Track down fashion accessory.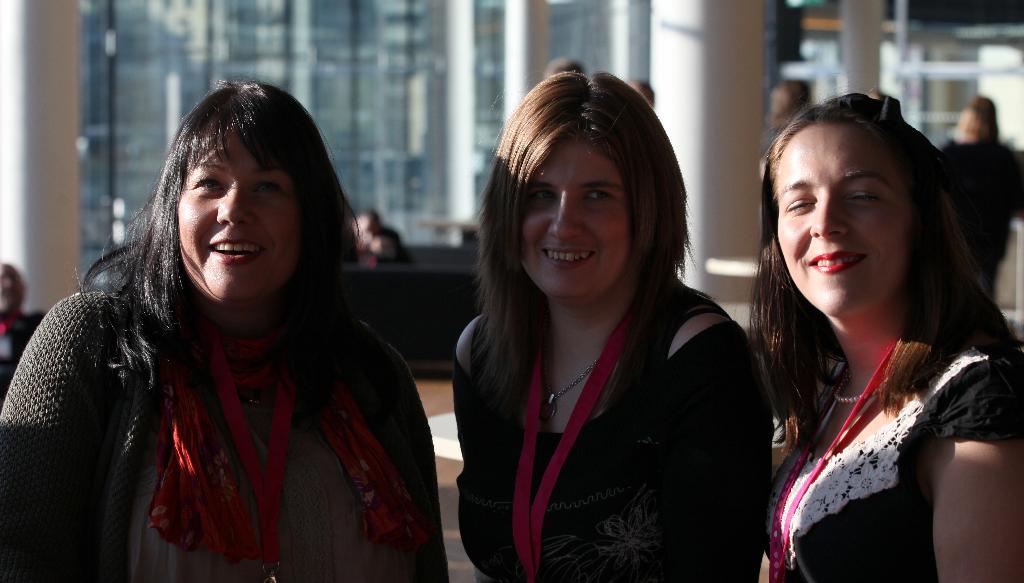
Tracked to (x1=824, y1=389, x2=874, y2=404).
